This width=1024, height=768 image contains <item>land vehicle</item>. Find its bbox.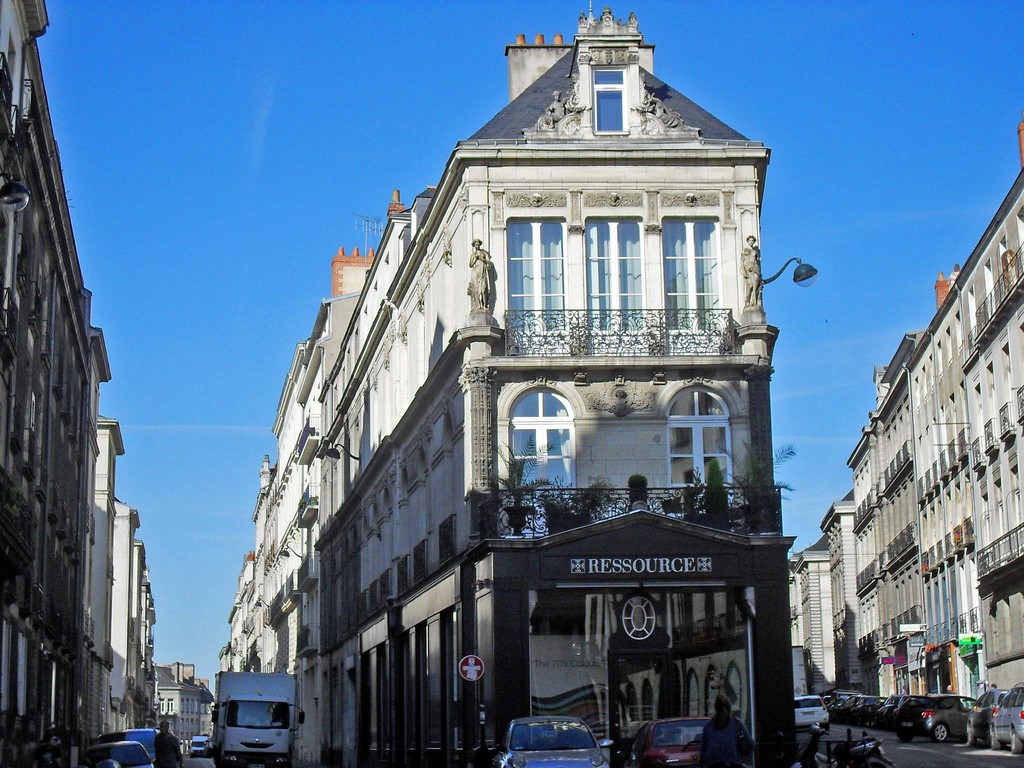
<region>211, 668, 306, 767</region>.
